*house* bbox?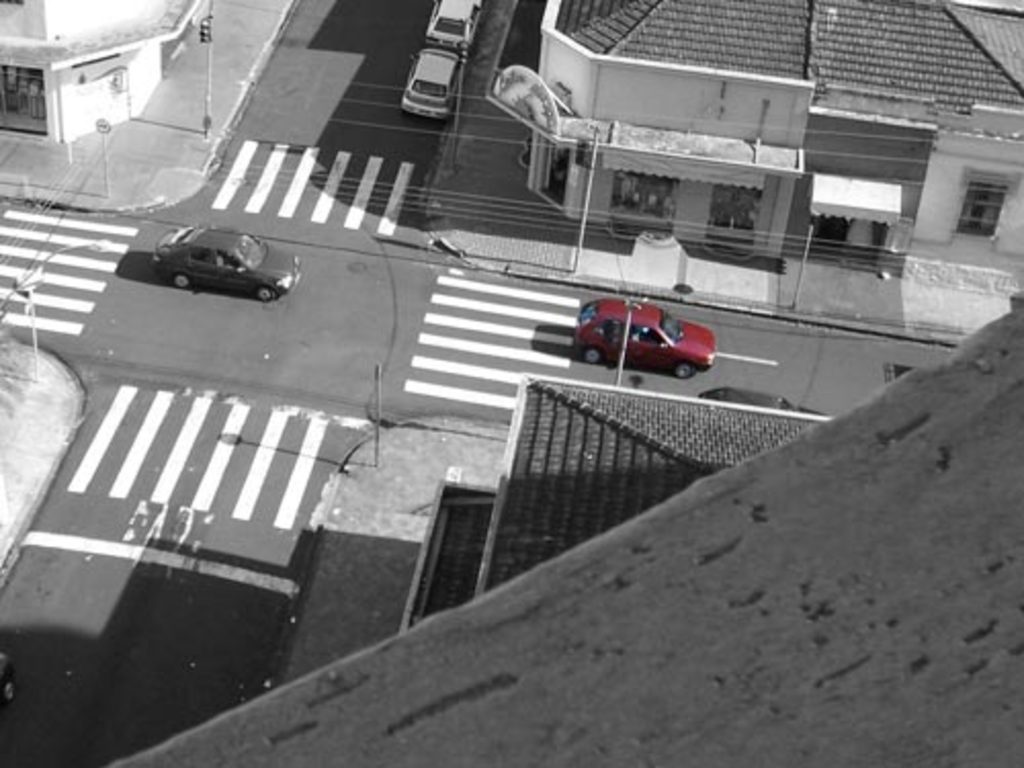
locate(524, 0, 1022, 299)
